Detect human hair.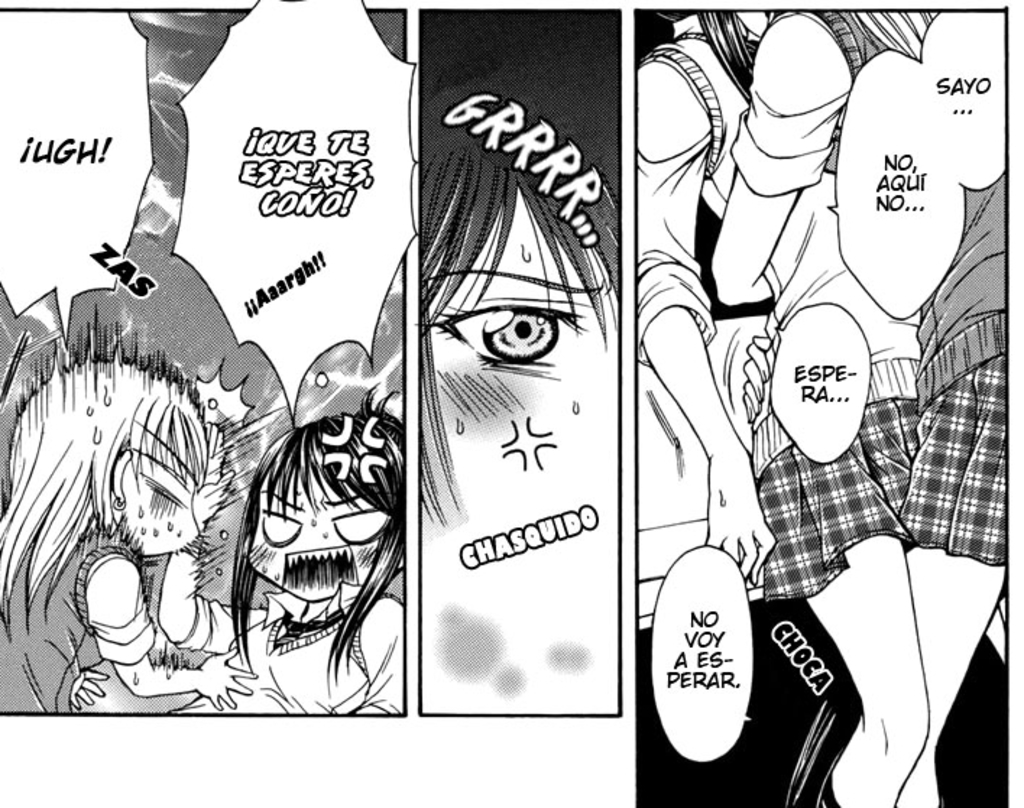
Detected at 0 322 218 639.
